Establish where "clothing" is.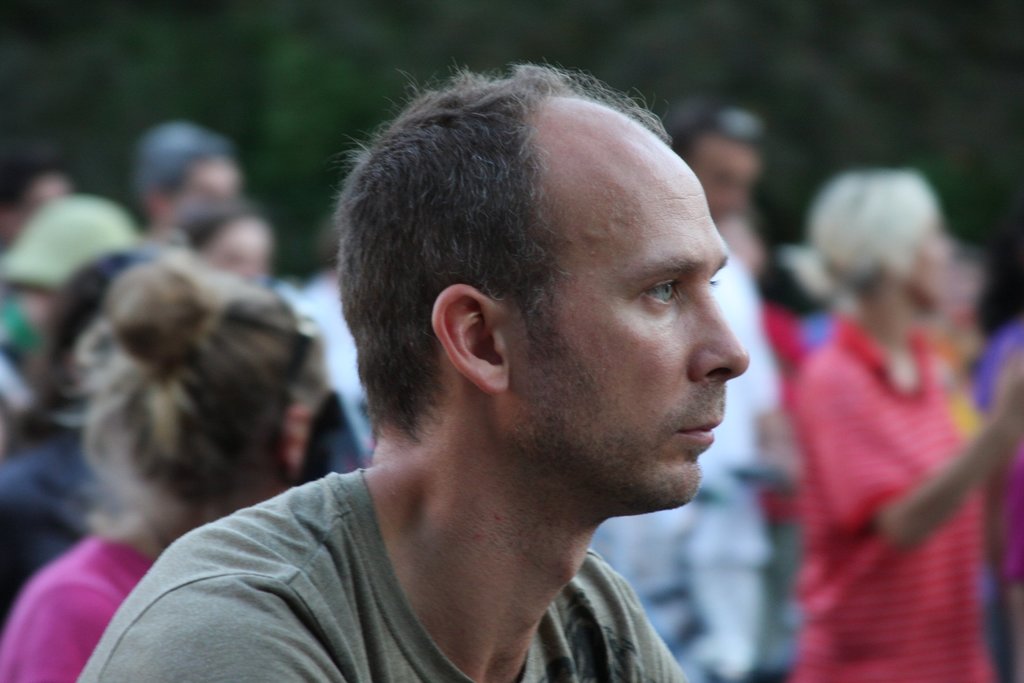
Established at l=0, t=421, r=92, b=590.
